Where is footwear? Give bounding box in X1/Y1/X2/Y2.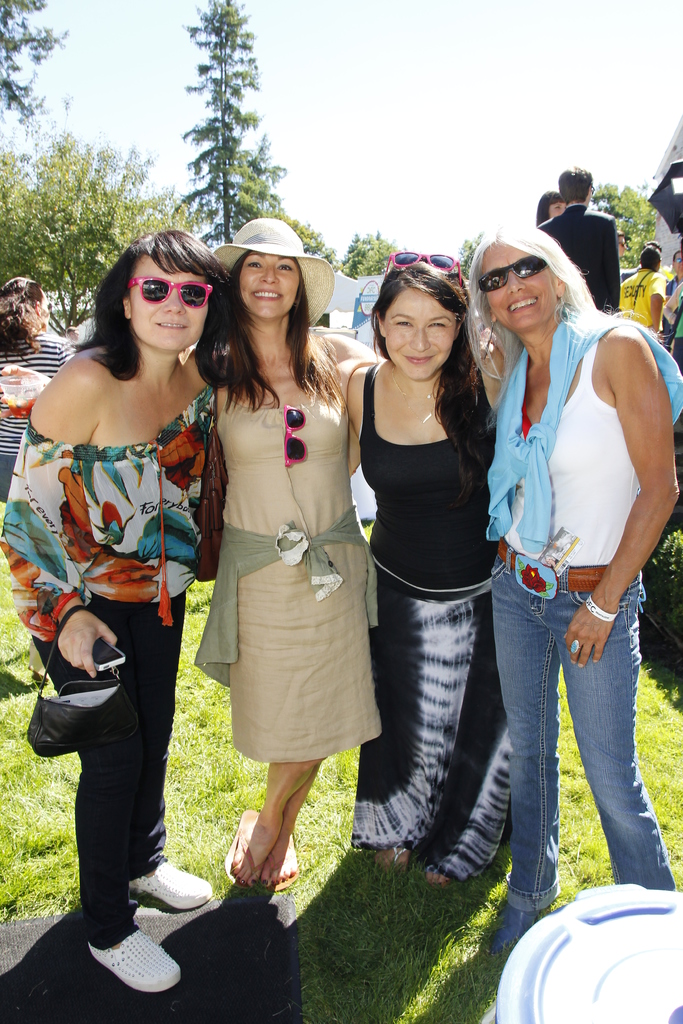
421/861/459/888.
